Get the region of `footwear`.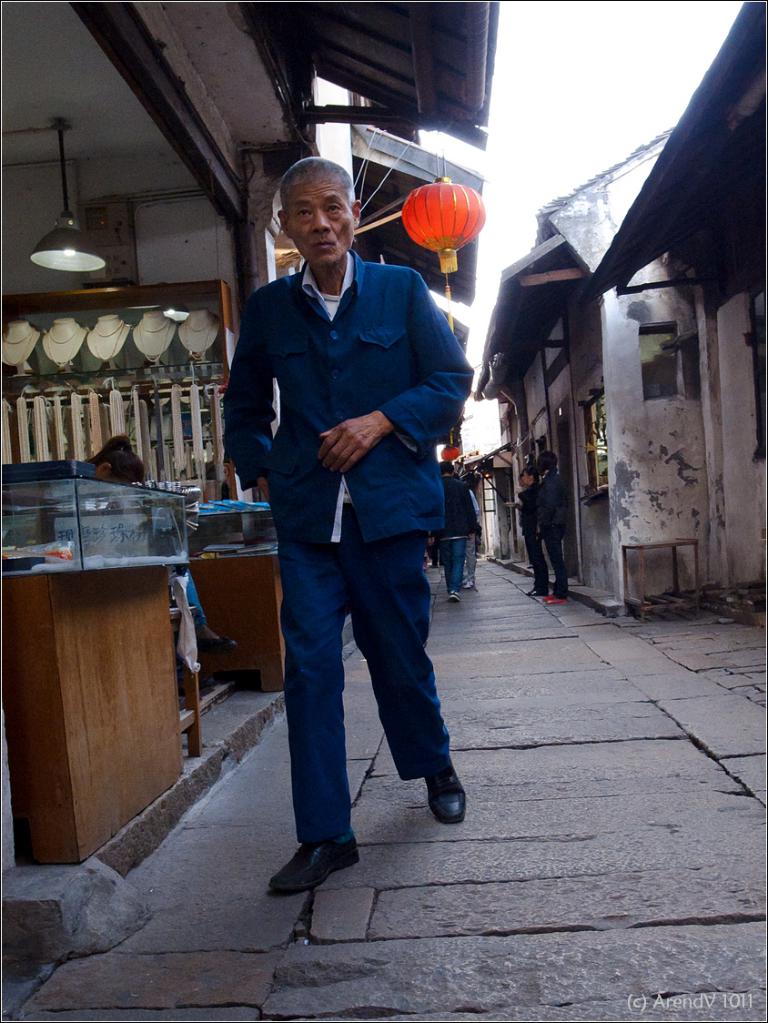
l=443, t=589, r=458, b=610.
